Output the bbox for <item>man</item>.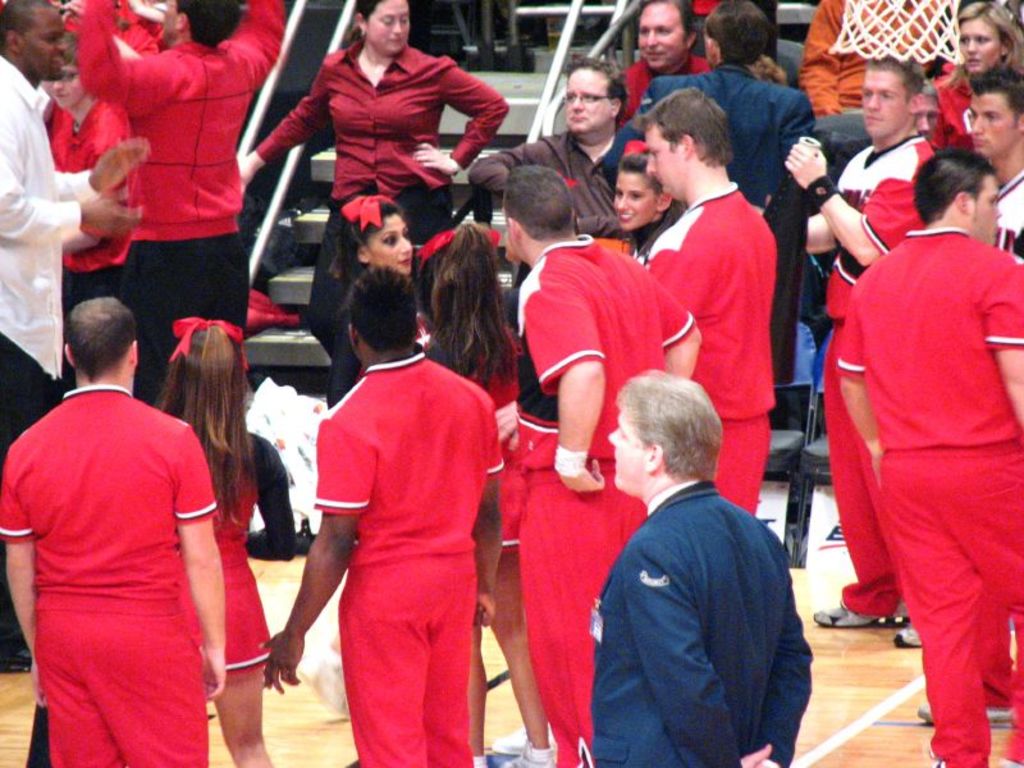
{"left": 253, "top": 262, "right": 515, "bottom": 765}.
